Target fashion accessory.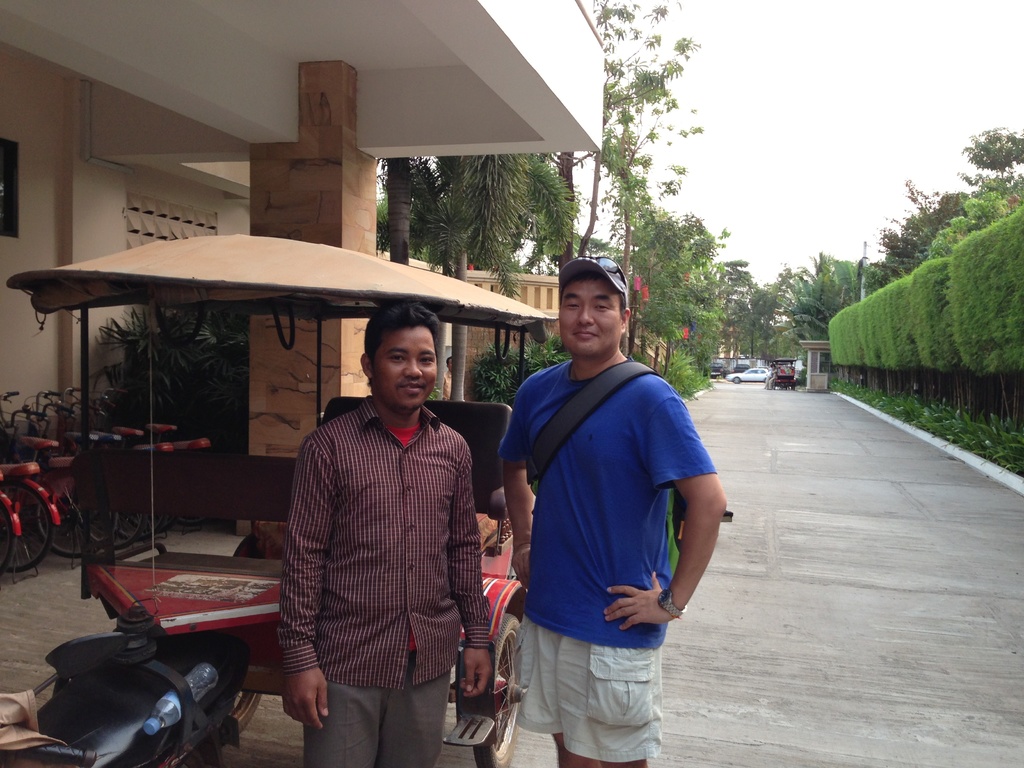
Target region: box(657, 586, 688, 618).
